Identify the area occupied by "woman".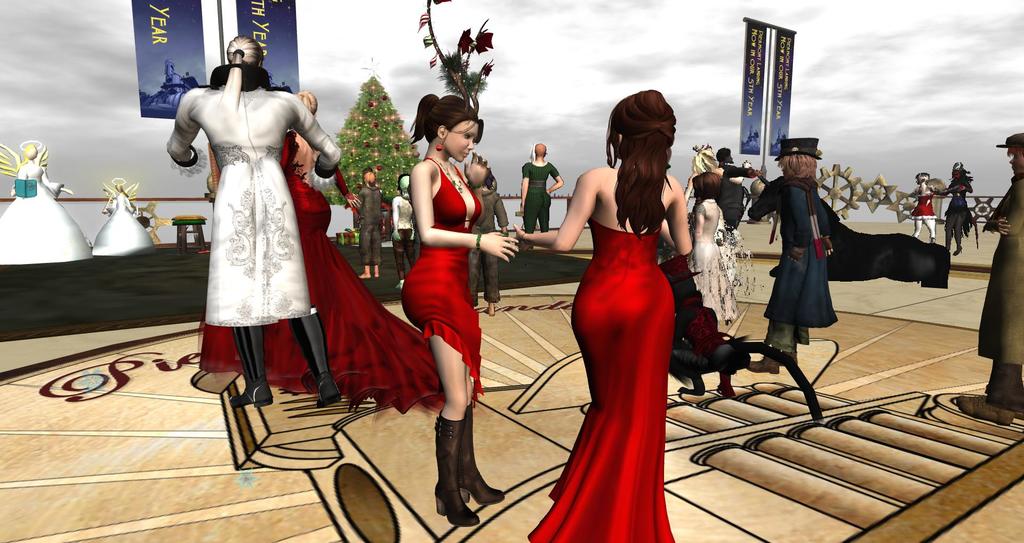
Area: Rect(196, 88, 446, 413).
